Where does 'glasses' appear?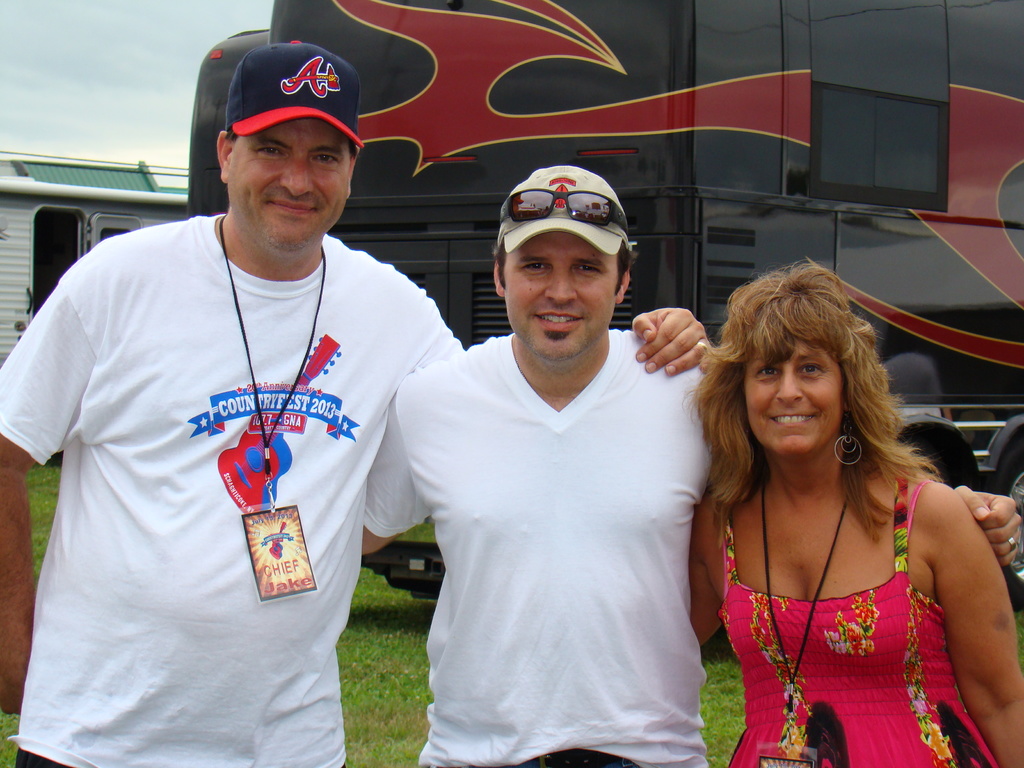
Appears at left=494, top=186, right=632, bottom=237.
